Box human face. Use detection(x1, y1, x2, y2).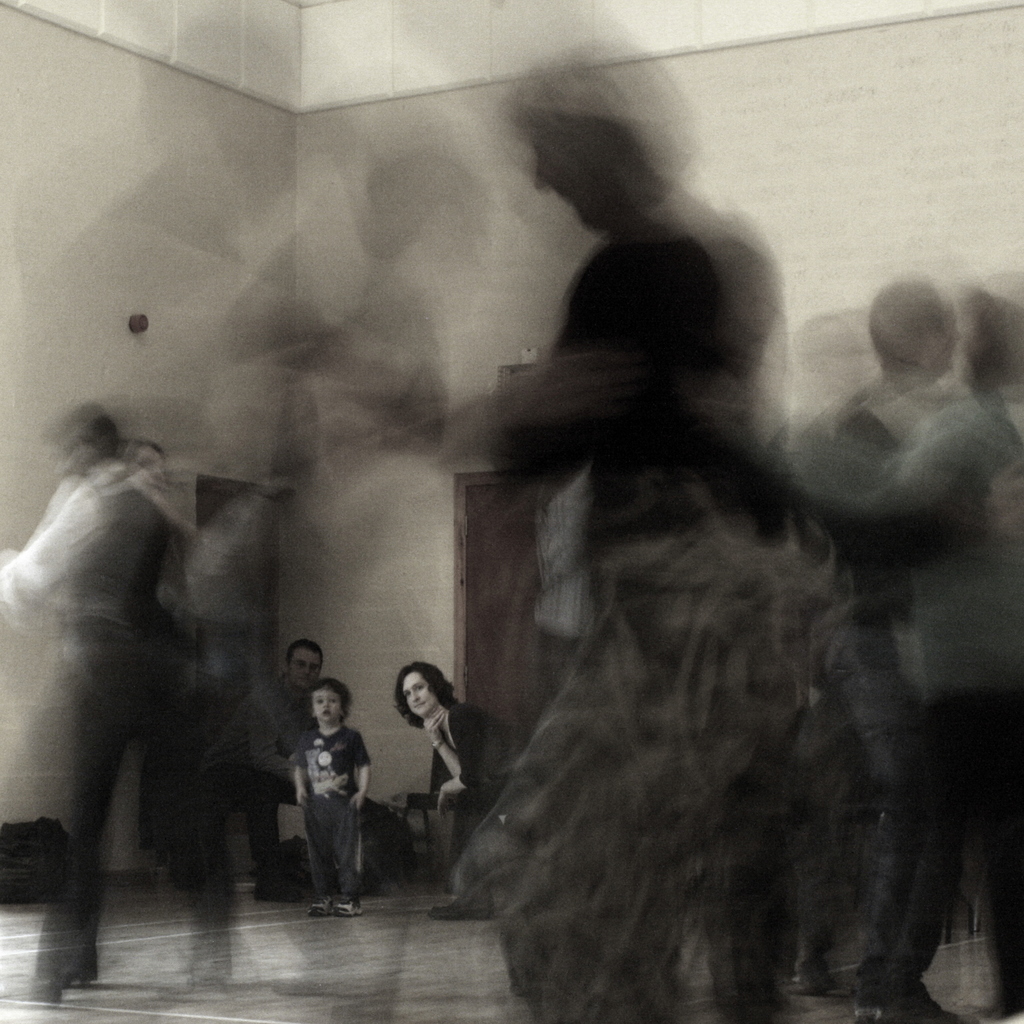
detection(403, 673, 438, 717).
